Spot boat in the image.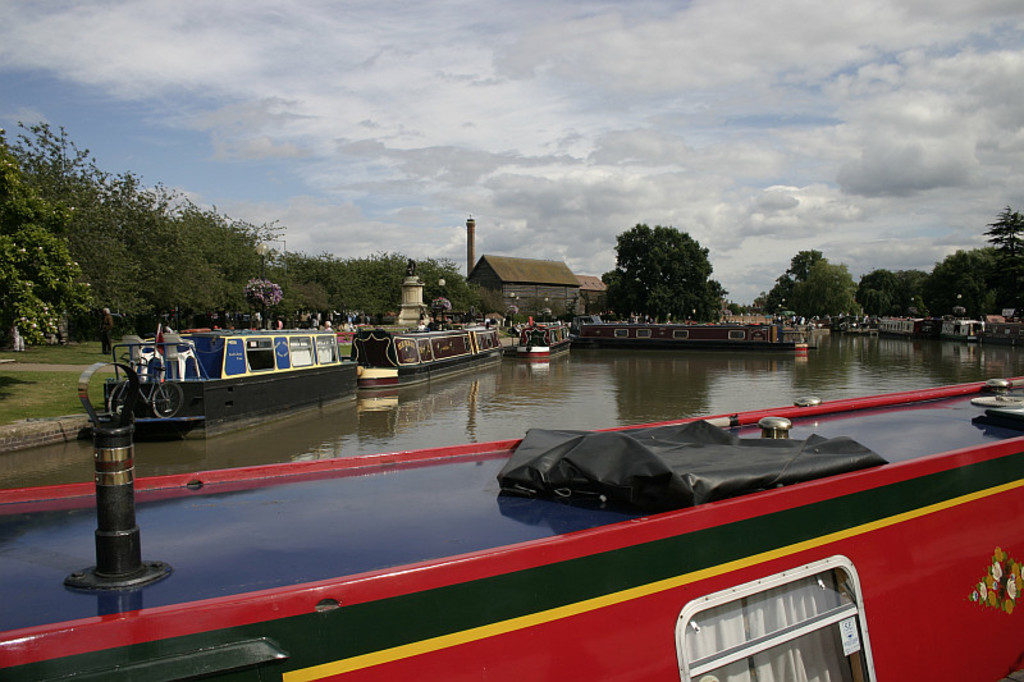
boat found at pyautogui.locateOnScreen(879, 320, 942, 337).
